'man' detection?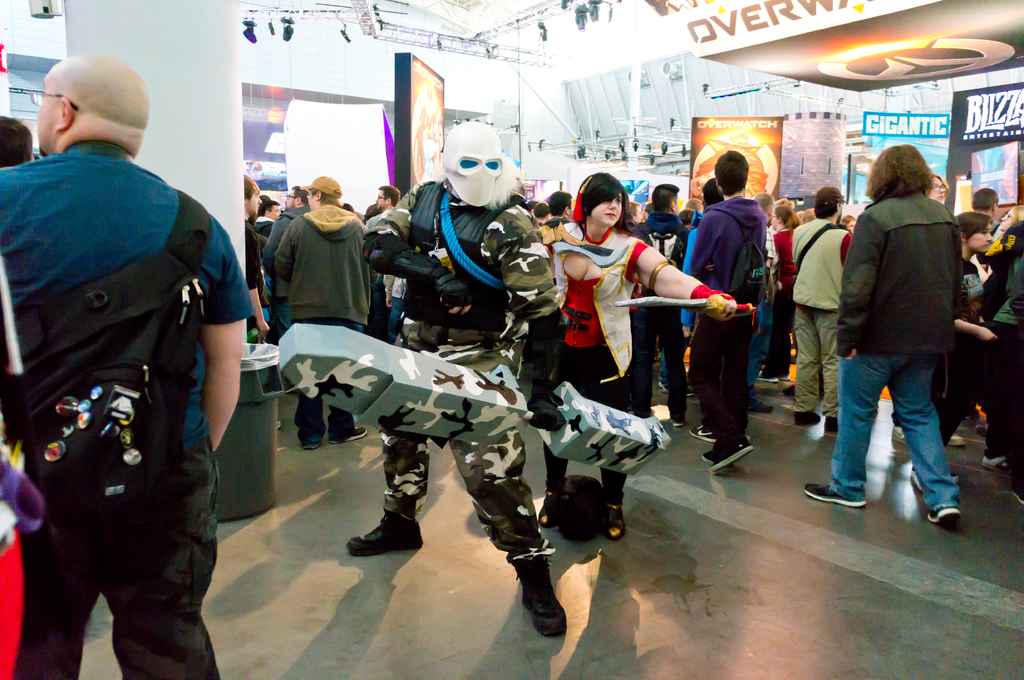
box=[526, 198, 539, 214]
